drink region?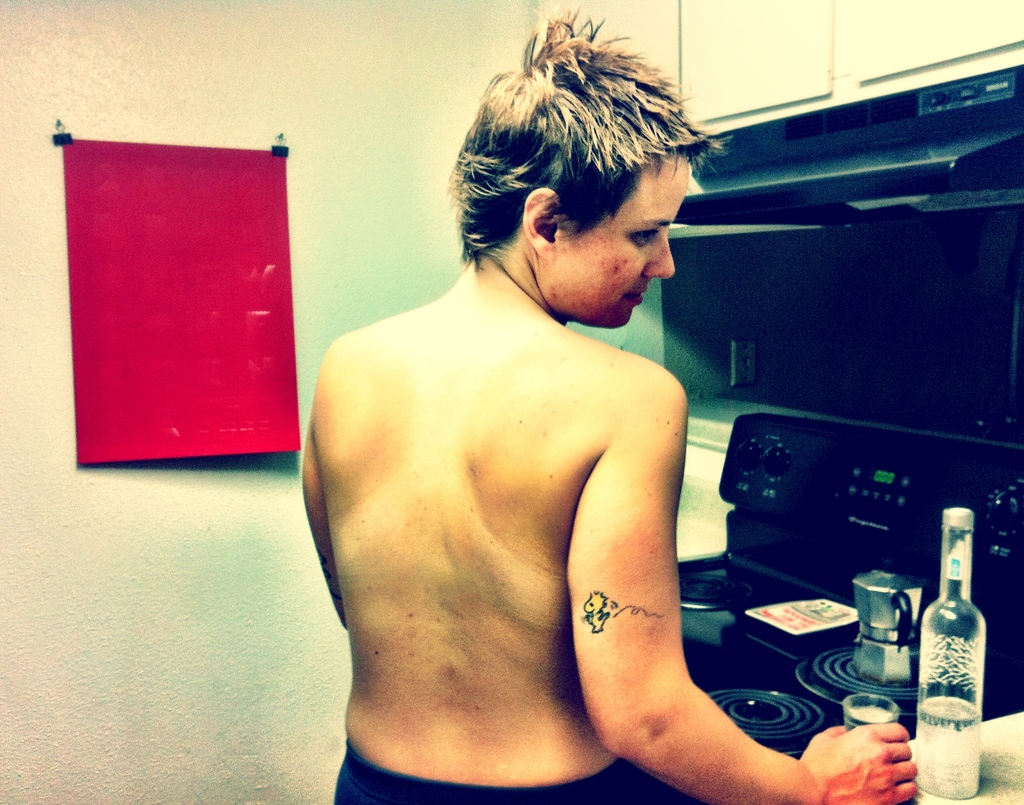
left=910, top=506, right=984, bottom=795
